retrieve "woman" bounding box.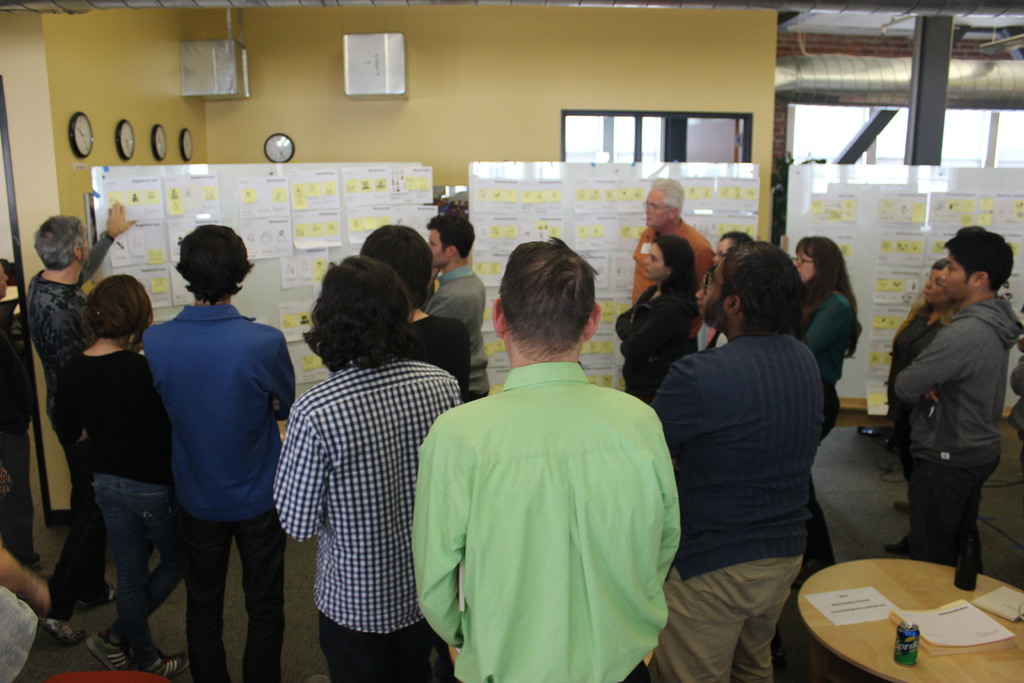
Bounding box: left=39, top=231, right=196, bottom=670.
